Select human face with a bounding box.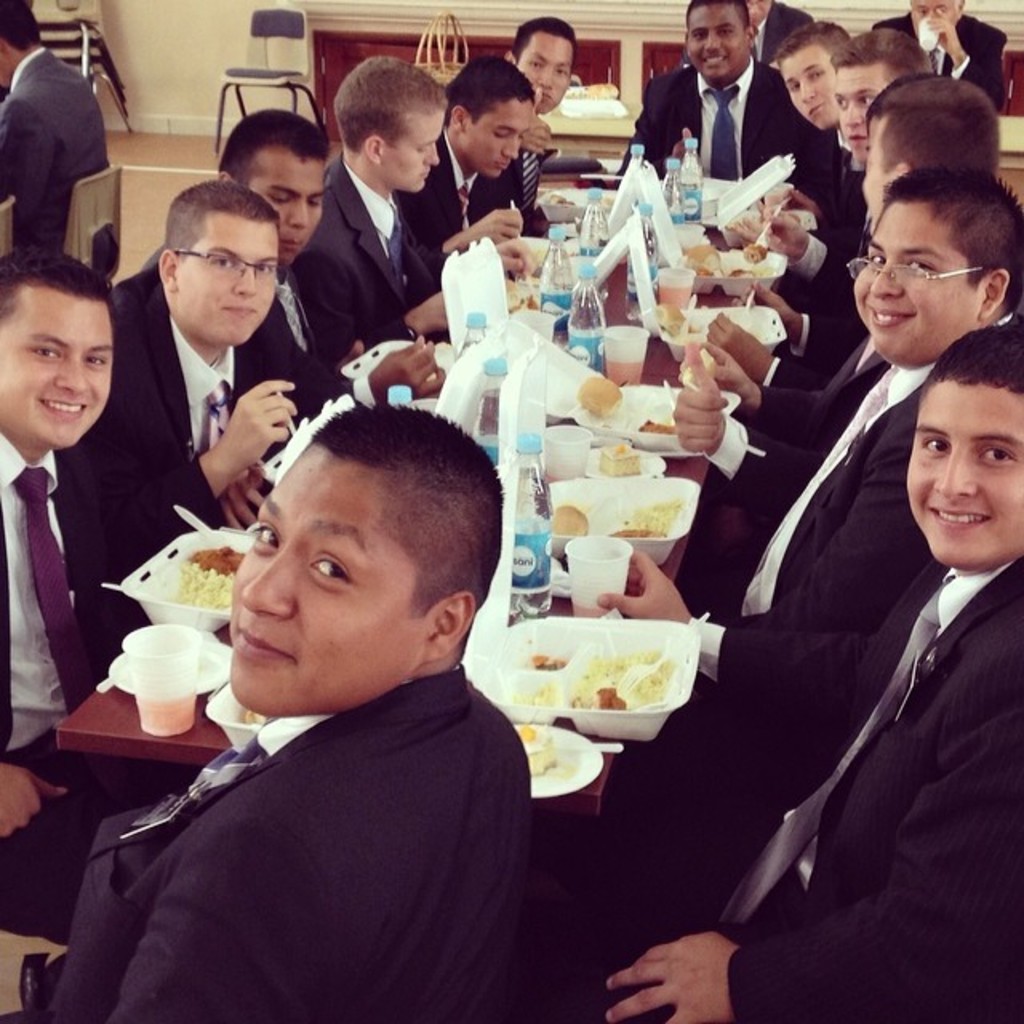
x1=384, y1=110, x2=446, y2=192.
